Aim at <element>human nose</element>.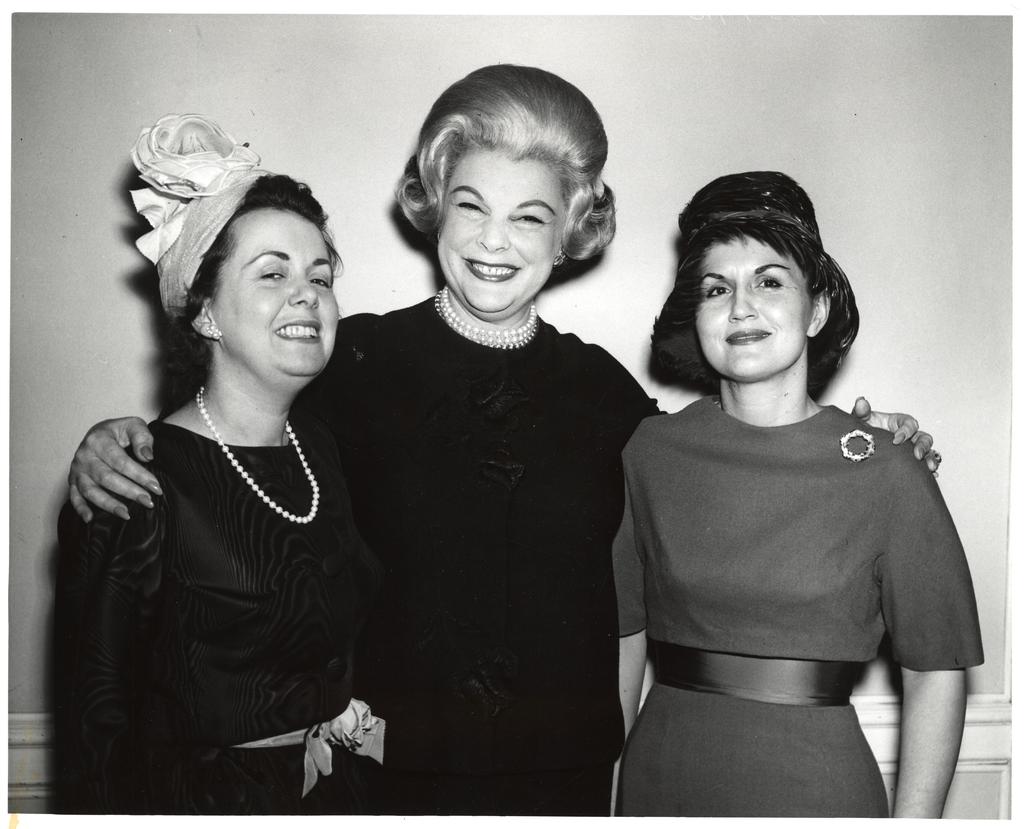
Aimed at bbox=(726, 283, 756, 323).
